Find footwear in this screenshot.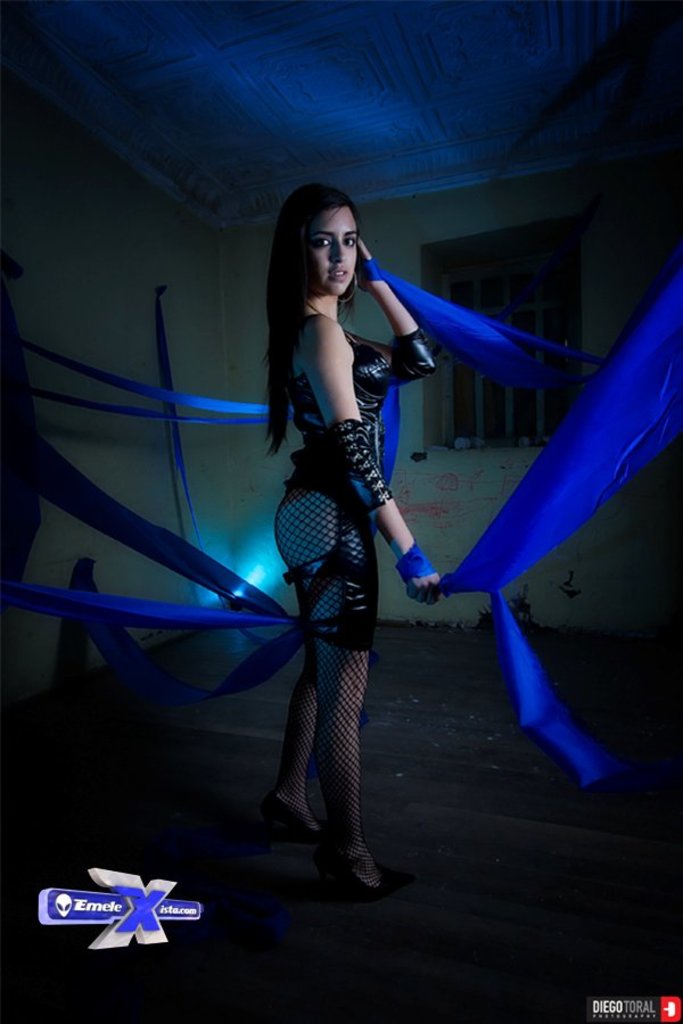
The bounding box for footwear is [266, 795, 322, 848].
